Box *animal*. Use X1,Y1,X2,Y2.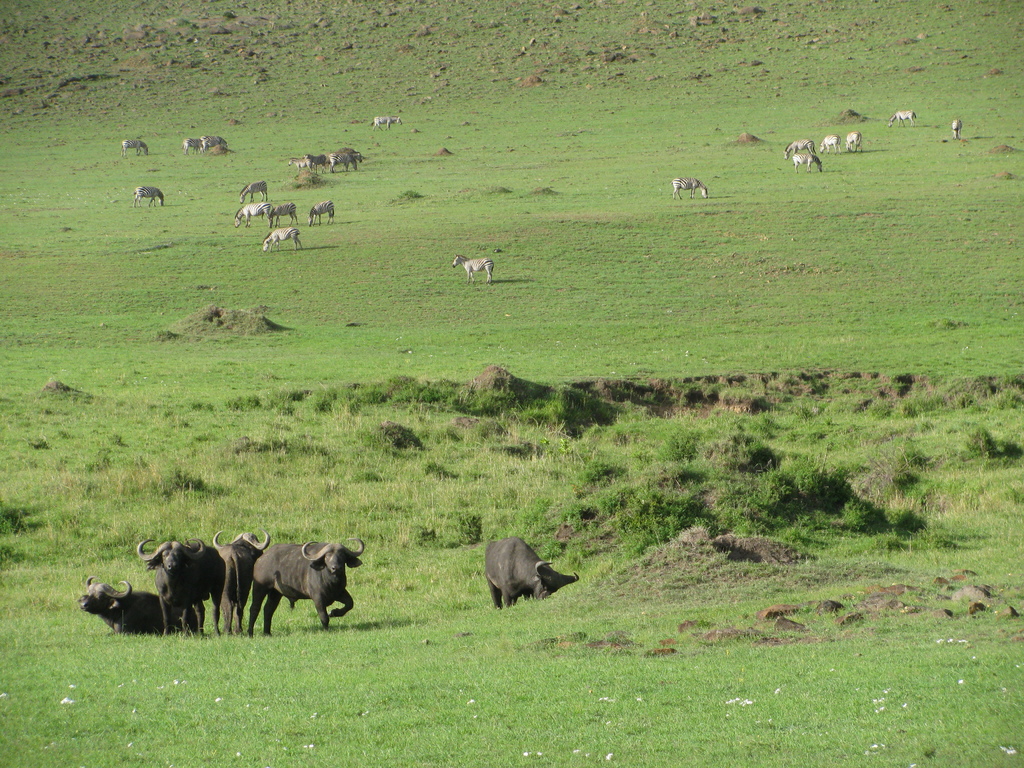
483,534,580,606.
